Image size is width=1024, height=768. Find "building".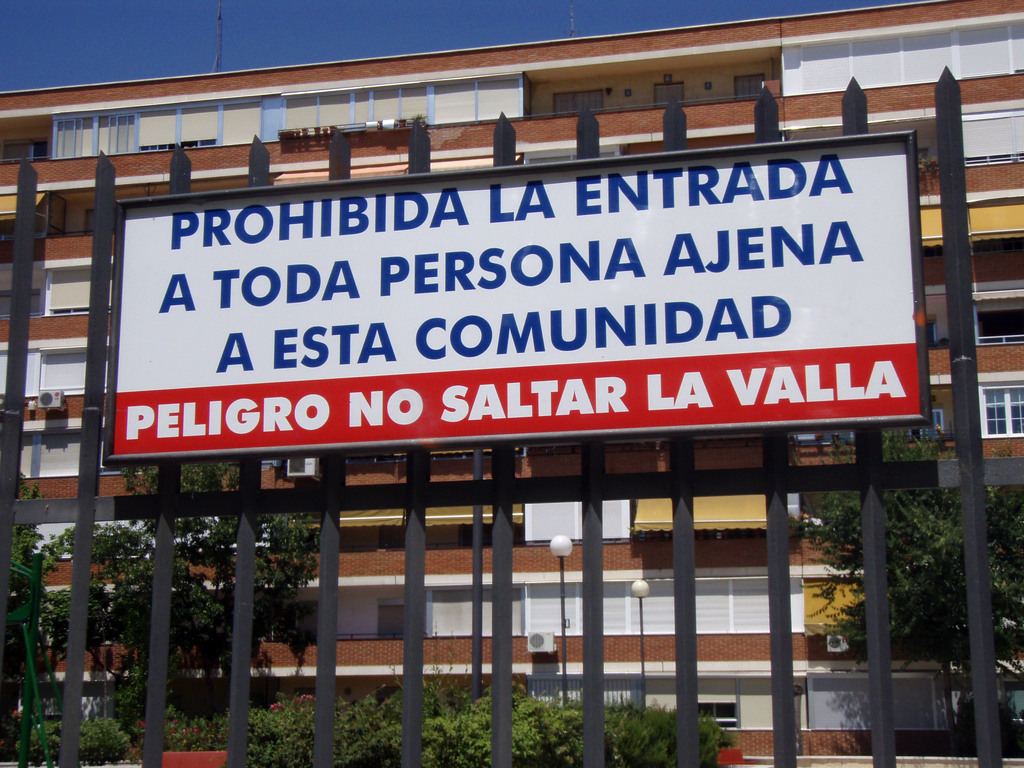
box(0, 0, 1023, 767).
